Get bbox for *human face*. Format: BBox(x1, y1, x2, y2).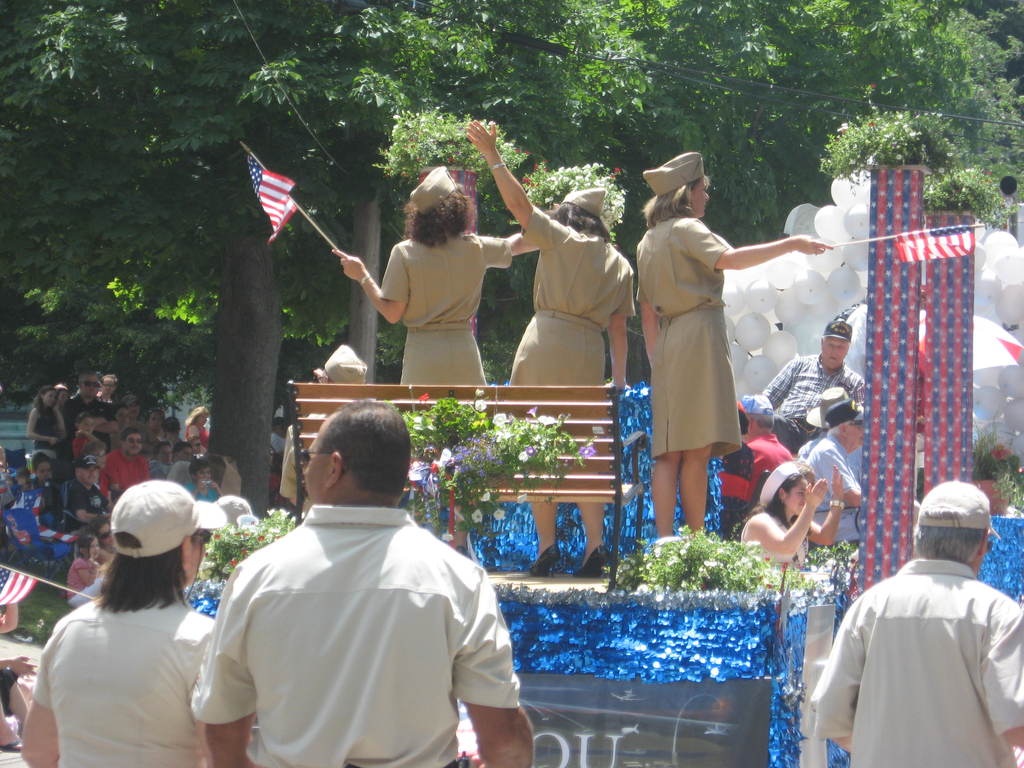
BBox(303, 420, 333, 506).
